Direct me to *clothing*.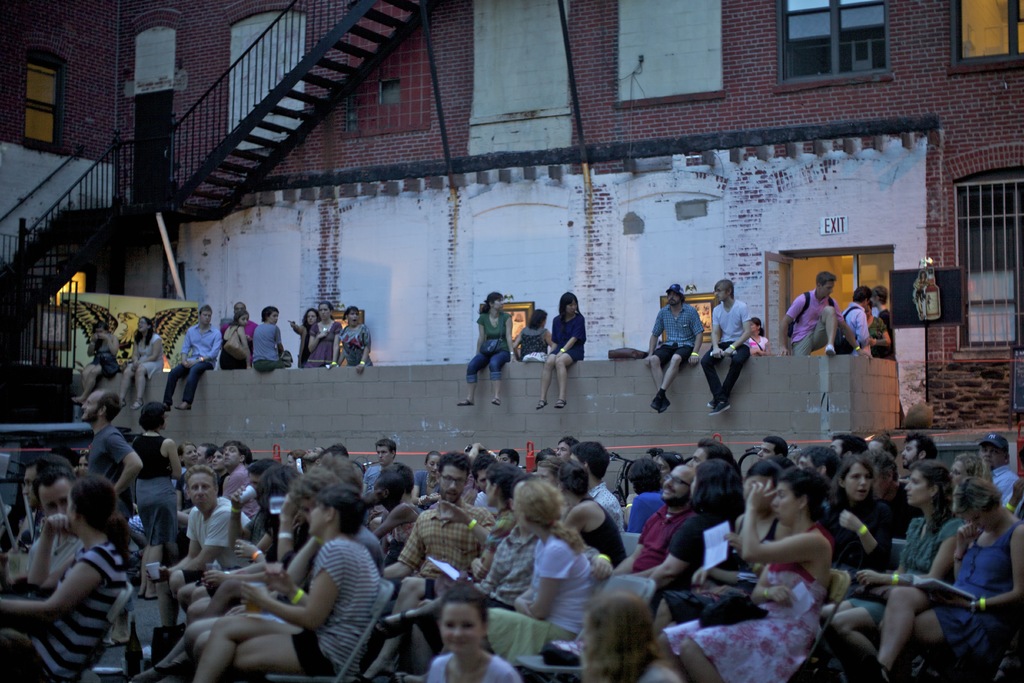
Direction: bbox=(423, 528, 536, 609).
